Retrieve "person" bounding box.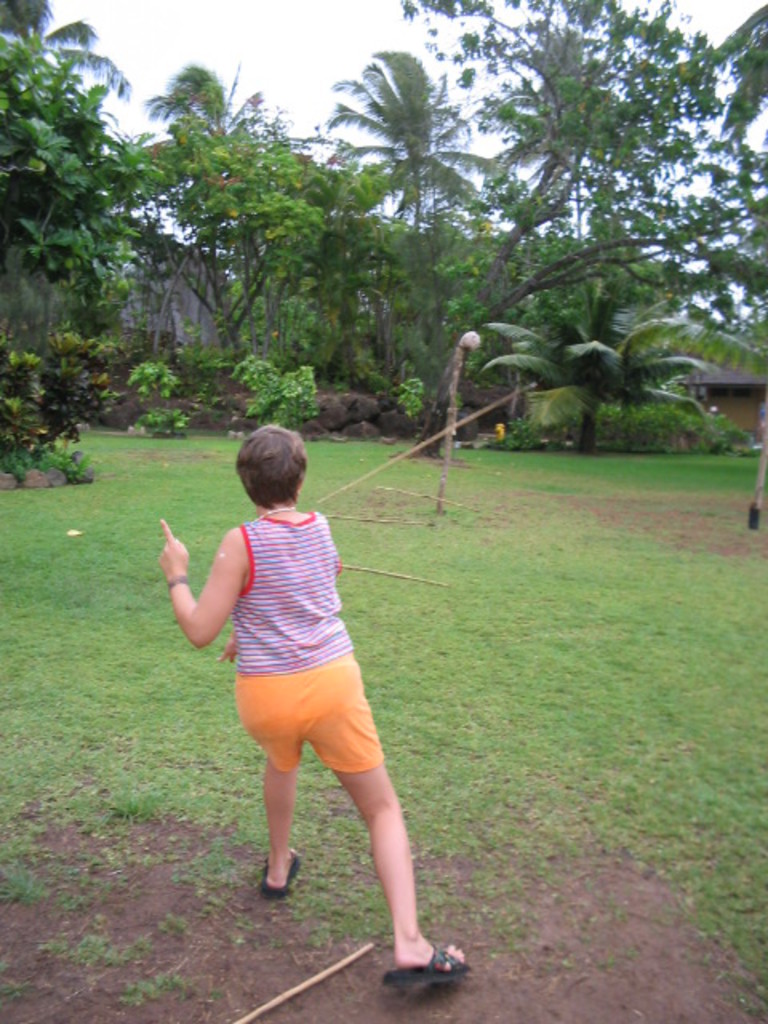
Bounding box: (218,421,459,958).
